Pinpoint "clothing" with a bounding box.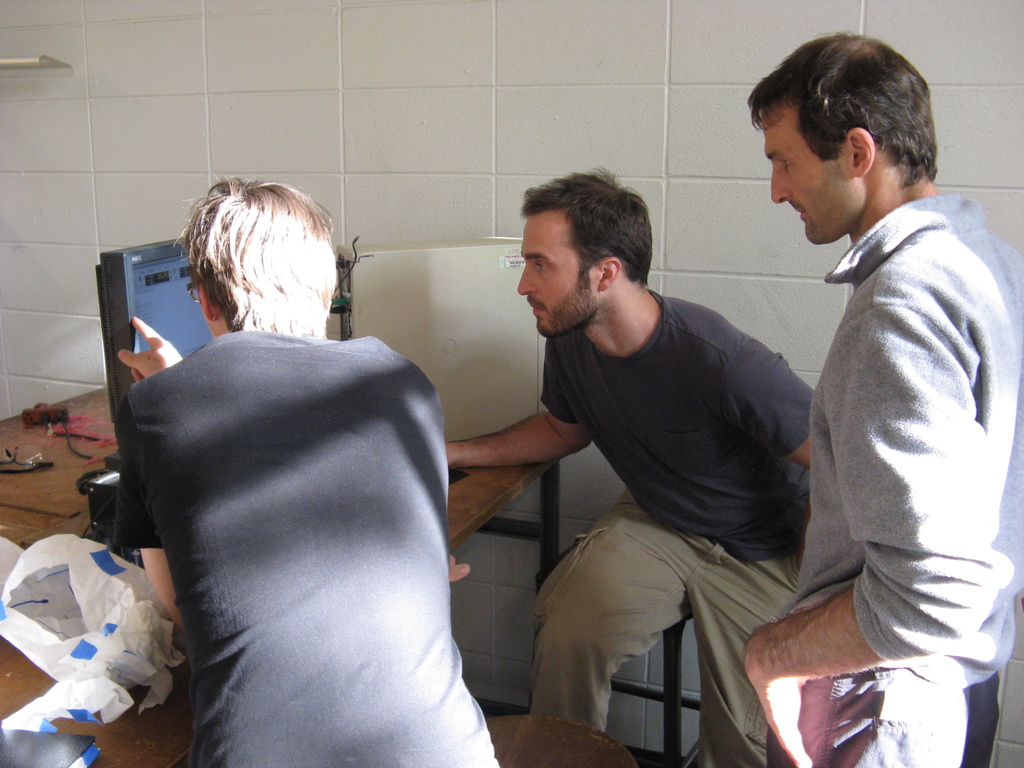
bbox=(124, 270, 482, 767).
